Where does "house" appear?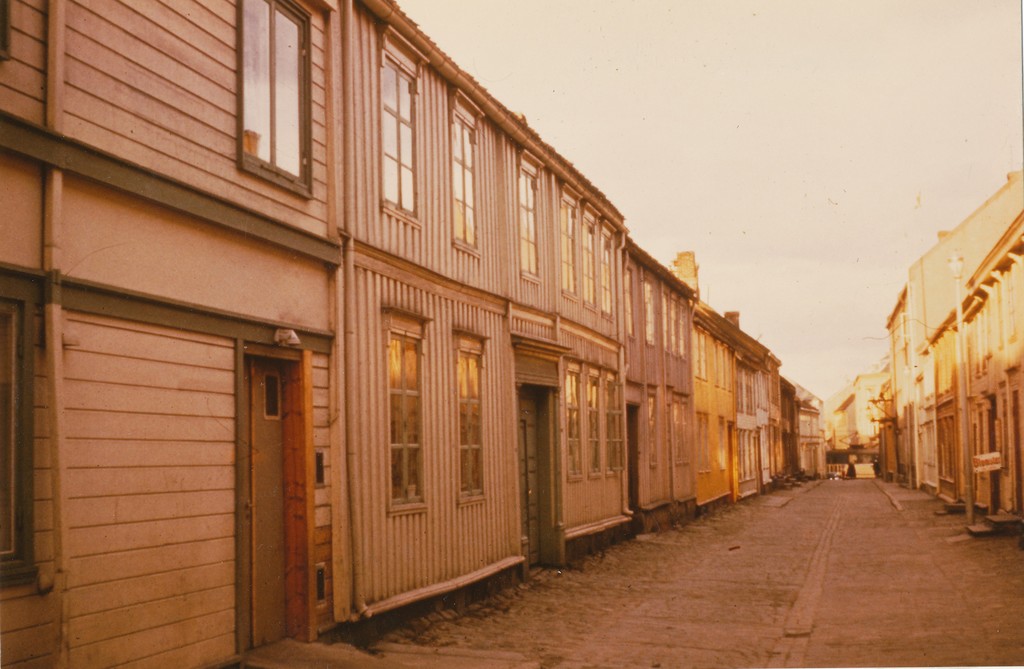
Appears at [left=824, top=164, right=1023, bottom=545].
